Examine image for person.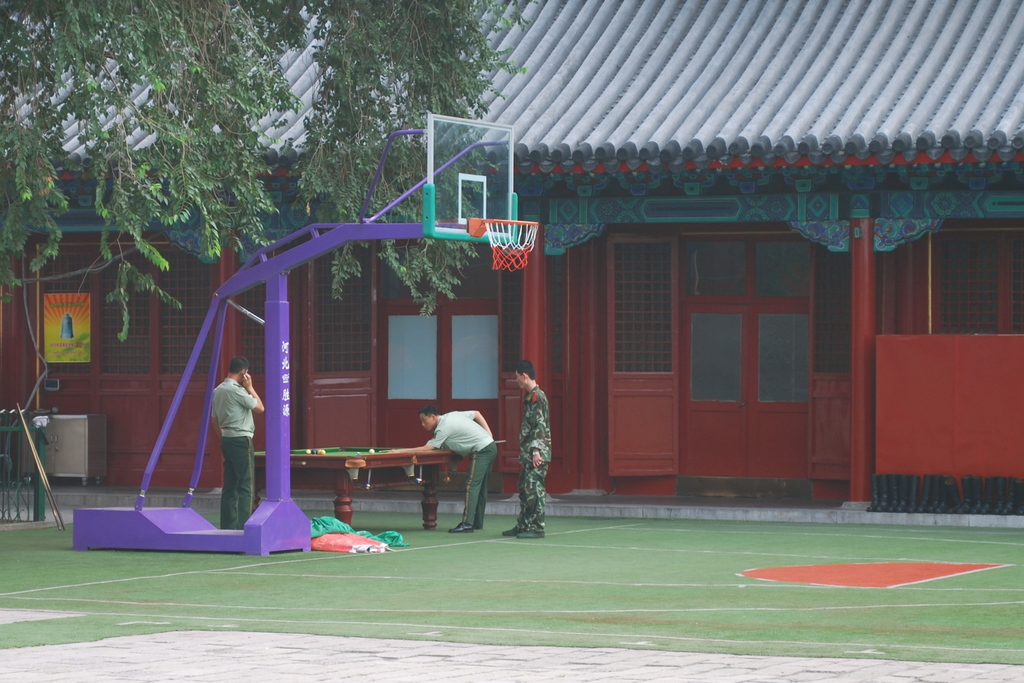
Examination result: bbox(209, 356, 268, 531).
